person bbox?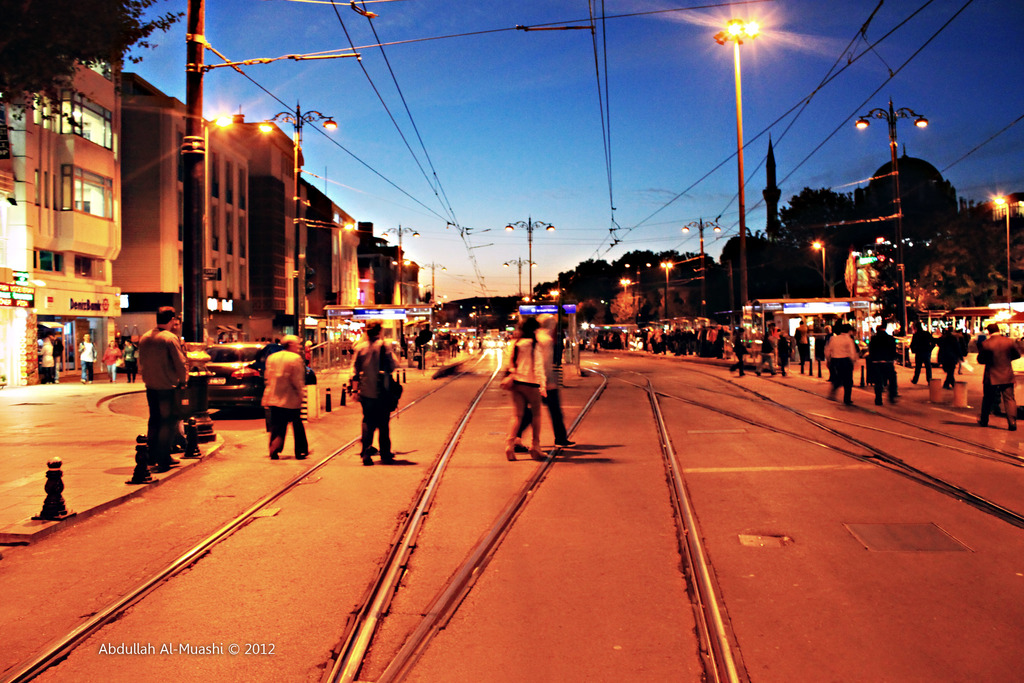
502, 315, 548, 463
